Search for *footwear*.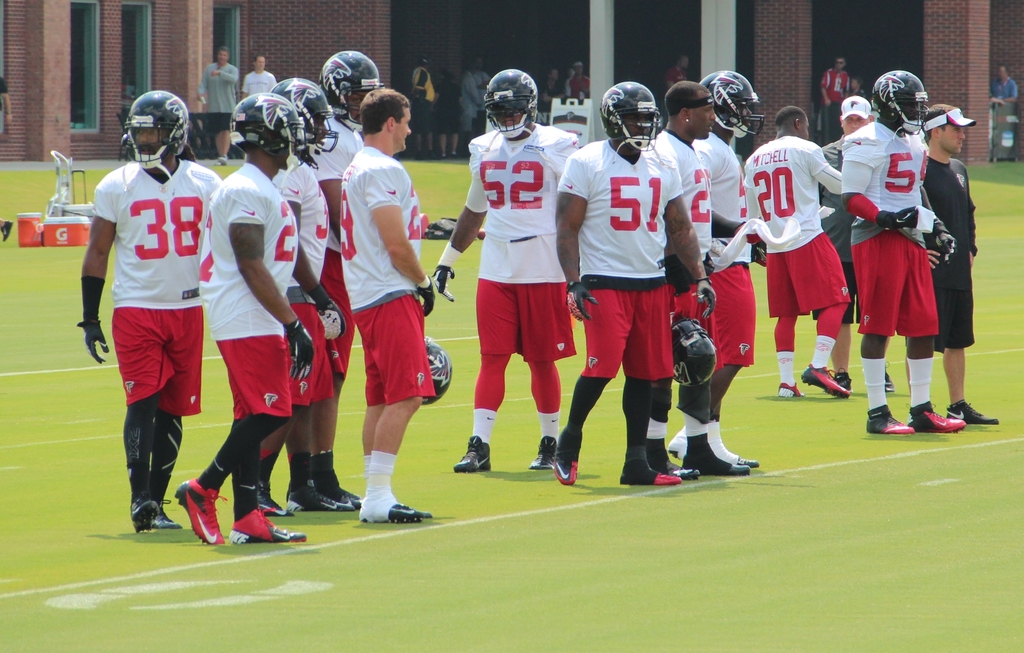
Found at x1=781, y1=379, x2=803, y2=395.
